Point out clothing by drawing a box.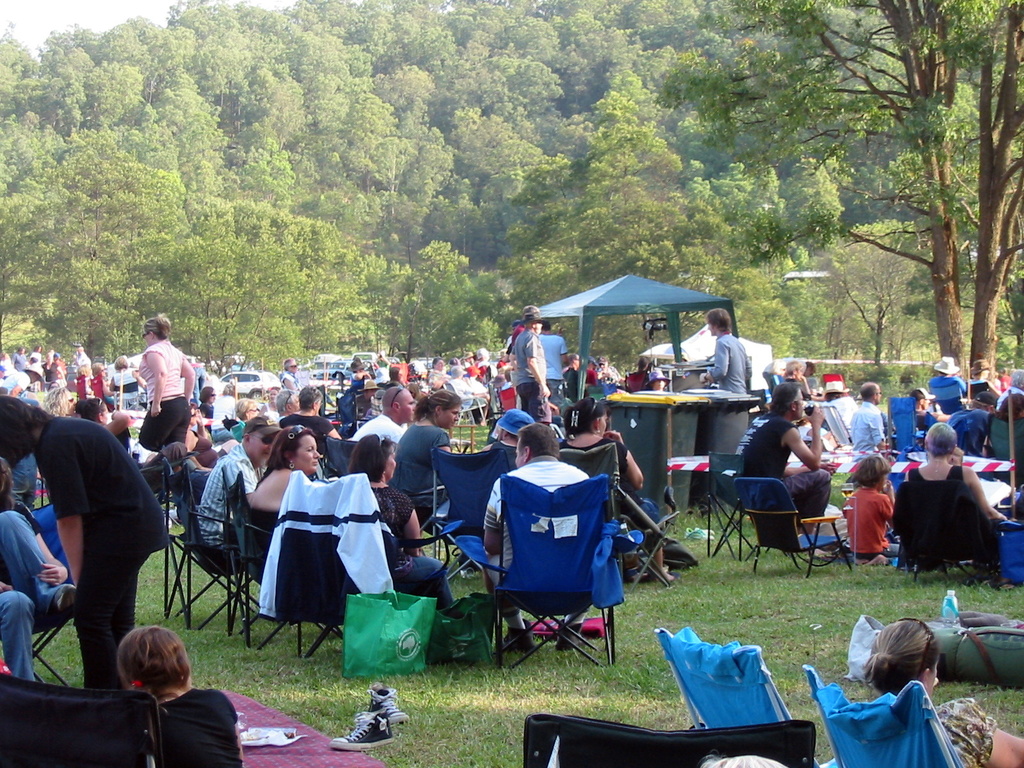
l=279, t=371, r=303, b=401.
